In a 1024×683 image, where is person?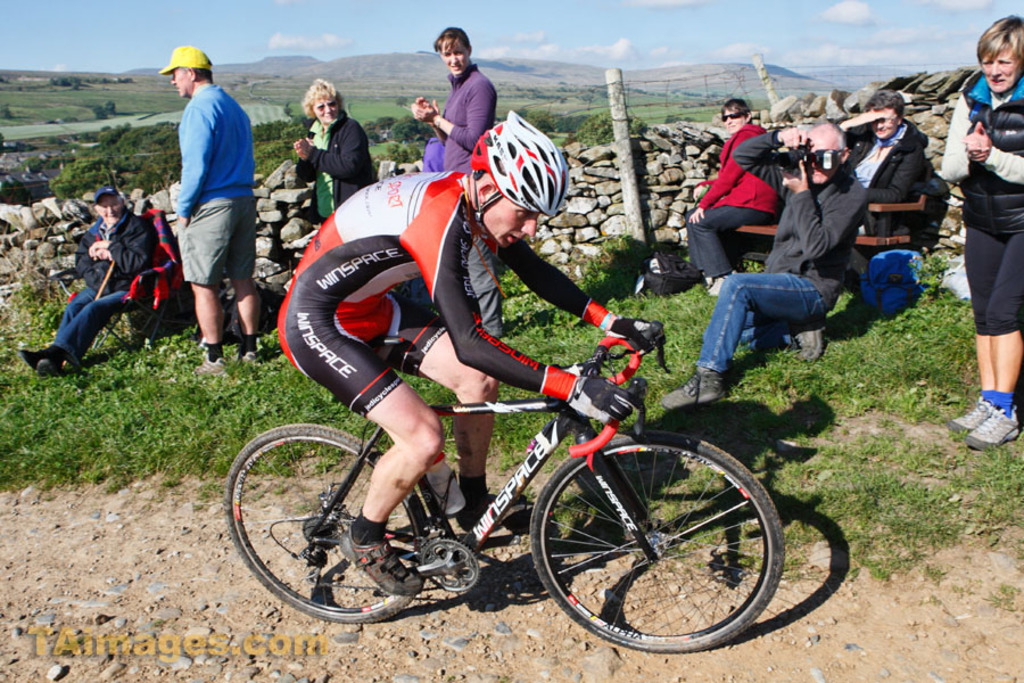
x1=152, y1=34, x2=257, y2=403.
